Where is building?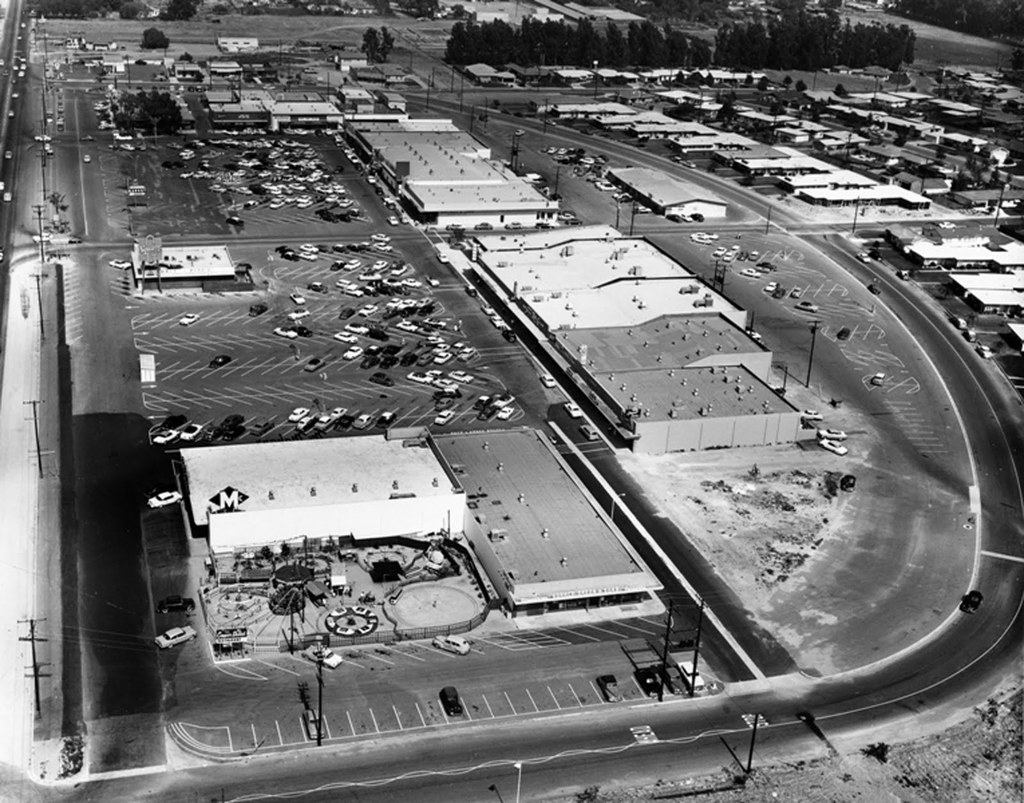
x1=202 y1=88 x2=340 y2=131.
